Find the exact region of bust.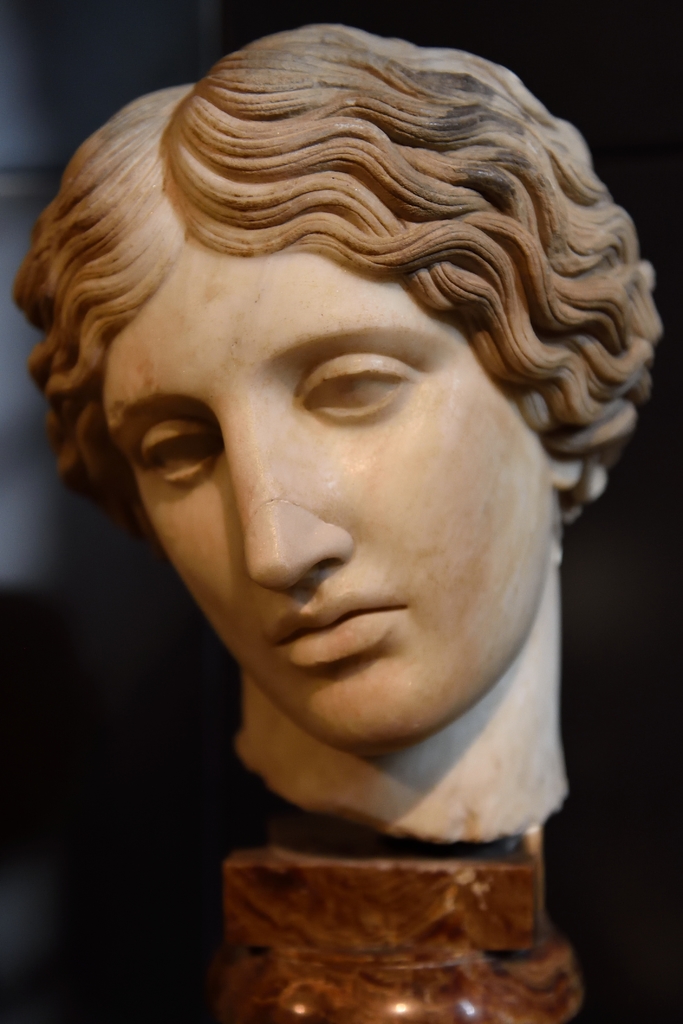
Exact region: 10:25:661:851.
